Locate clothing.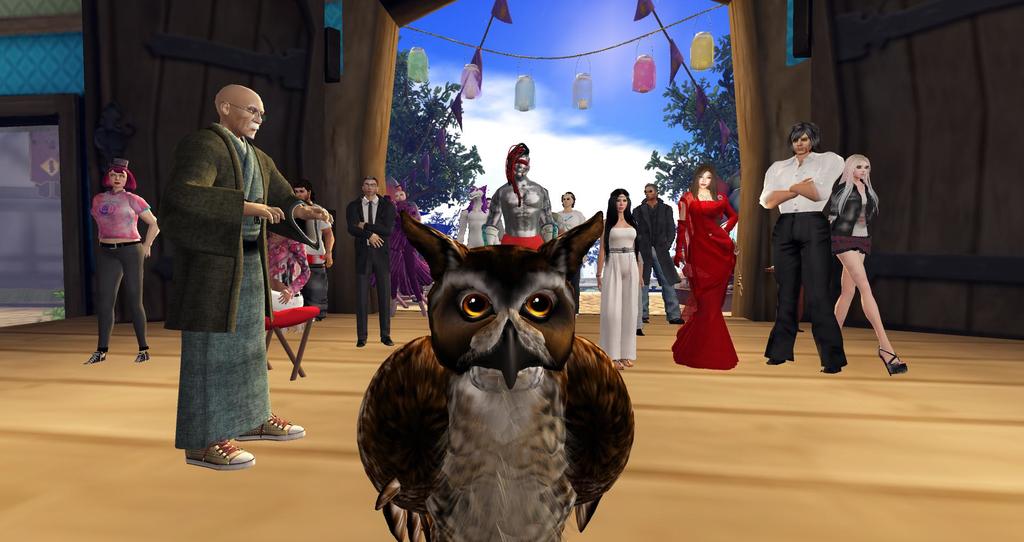
Bounding box: {"x1": 598, "y1": 226, "x2": 639, "y2": 358}.
